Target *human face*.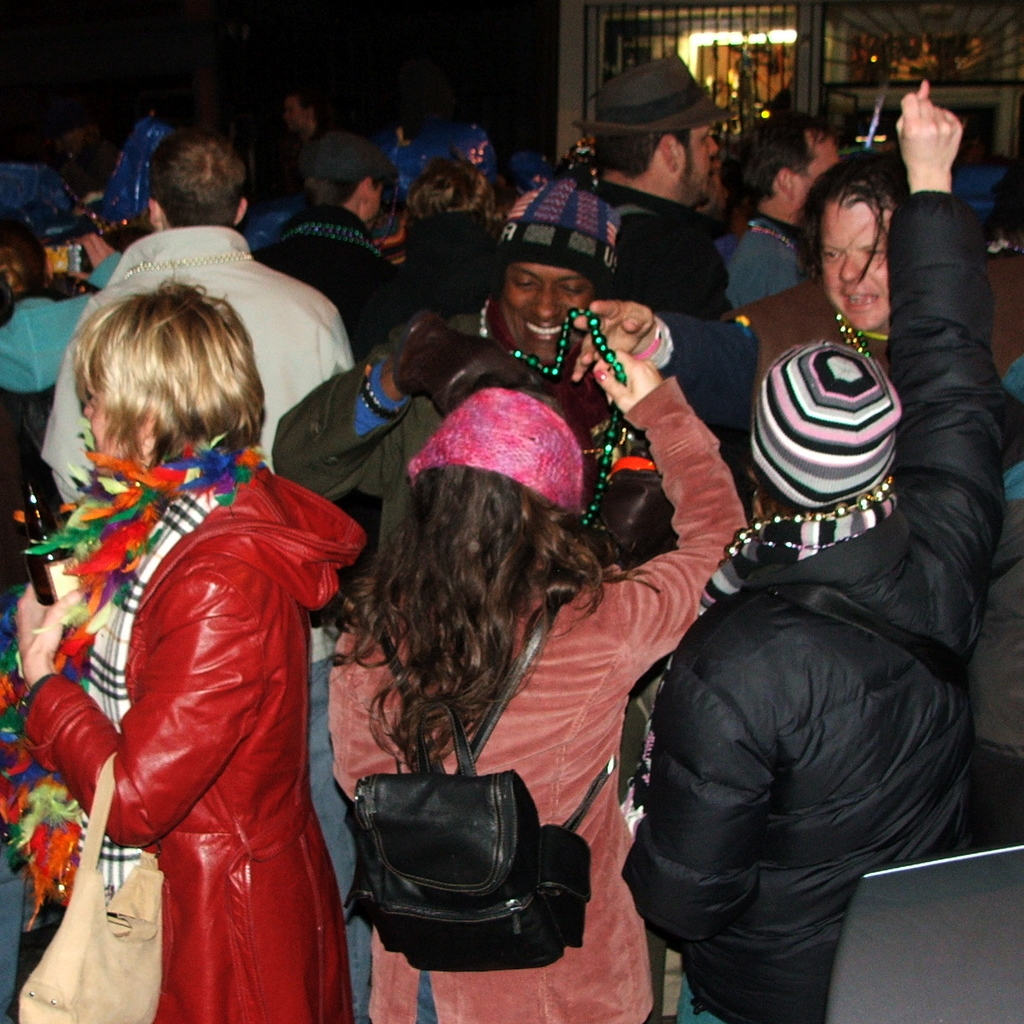
Target region: pyautogui.locateOnScreen(815, 205, 887, 329).
